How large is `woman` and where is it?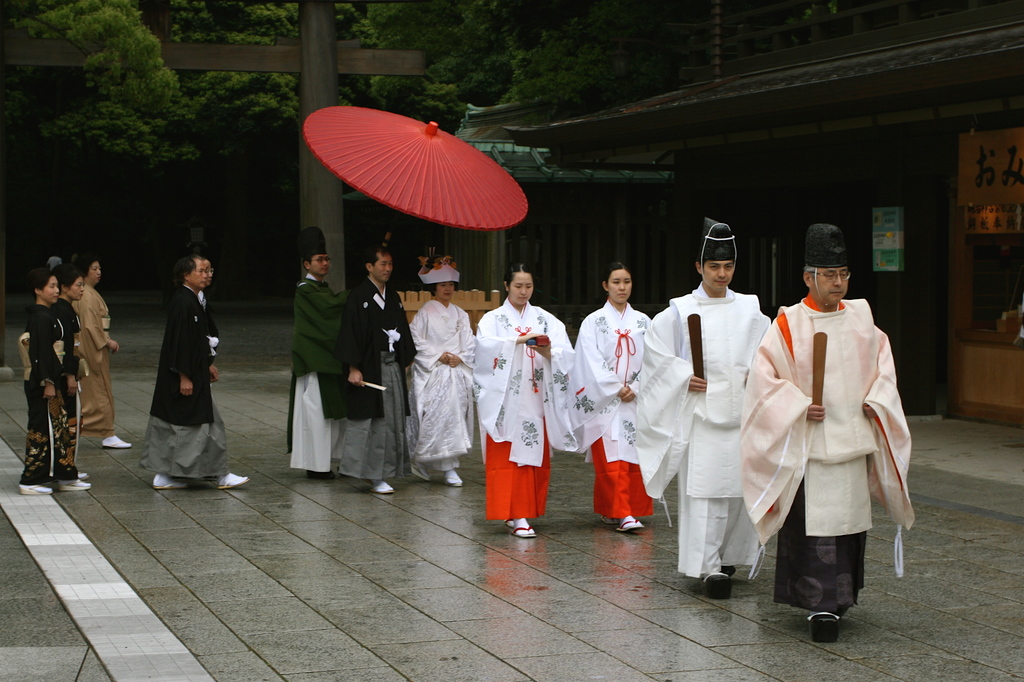
Bounding box: {"left": 572, "top": 263, "right": 673, "bottom": 535}.
